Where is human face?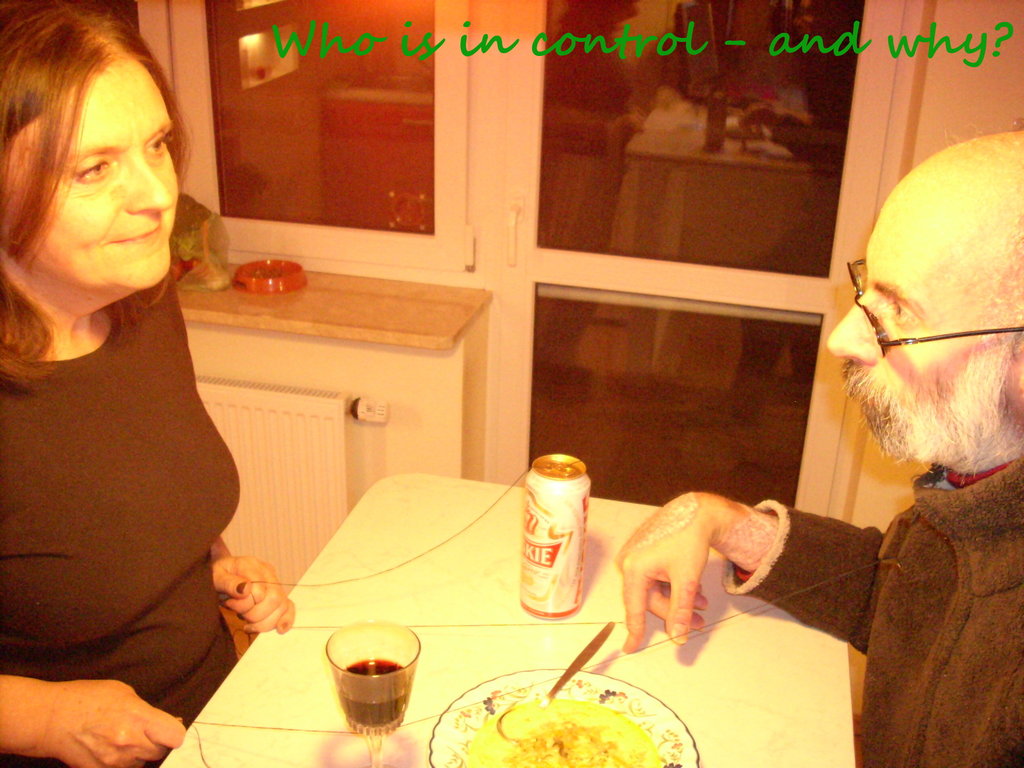
rect(15, 58, 191, 306).
